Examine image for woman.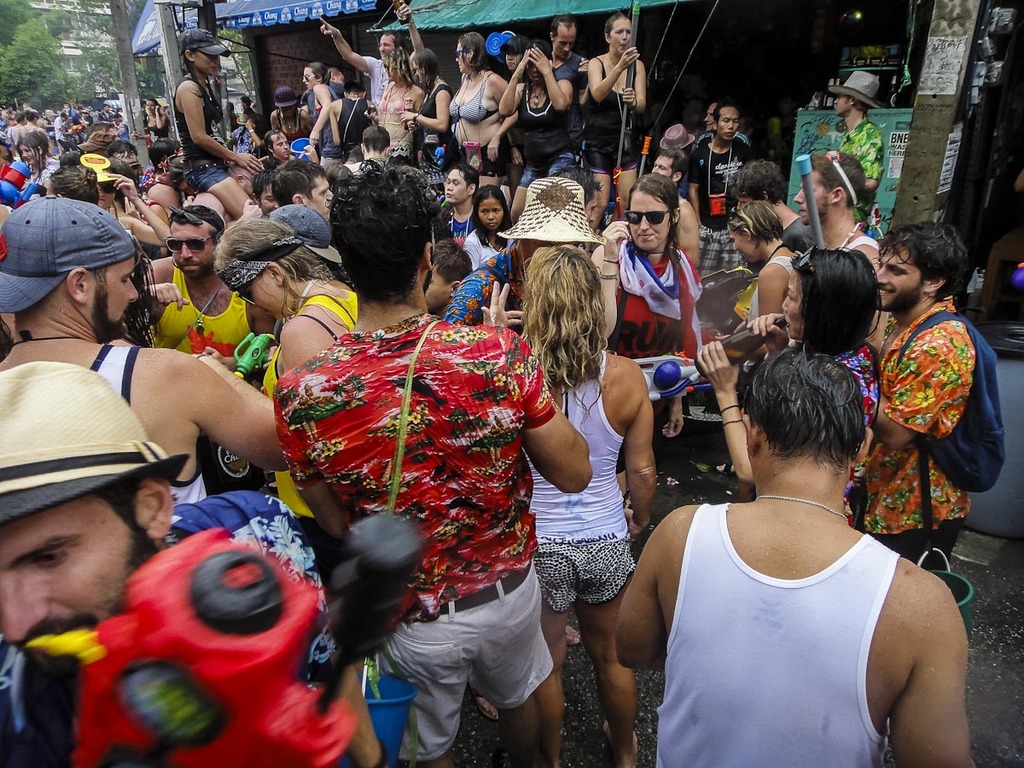
Examination result: box(434, 158, 479, 250).
